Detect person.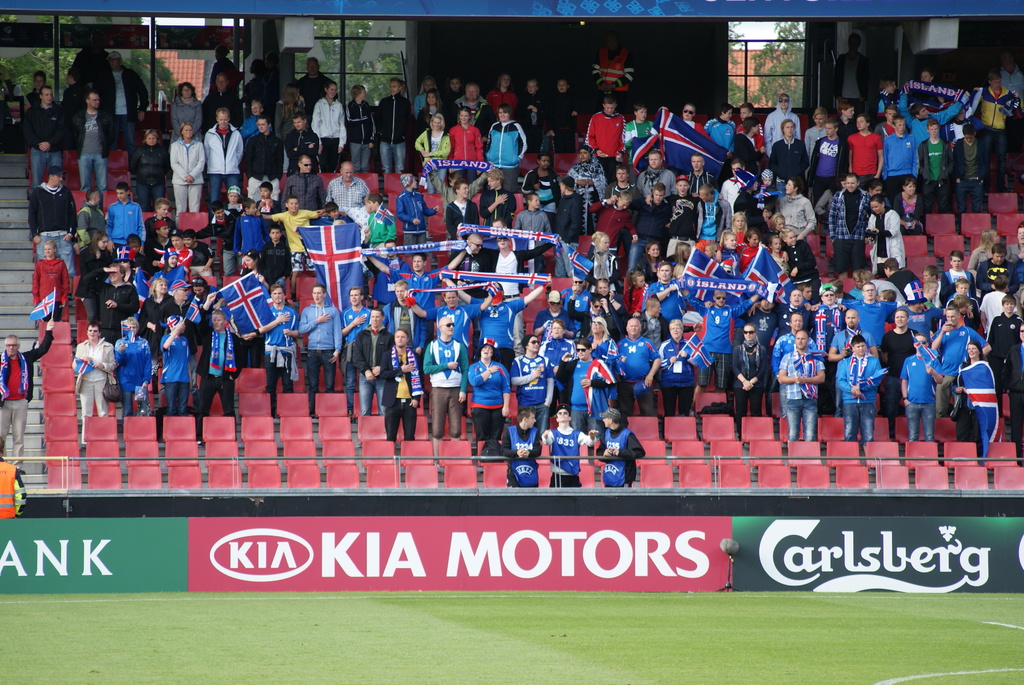
Detected at bbox(886, 312, 921, 366).
